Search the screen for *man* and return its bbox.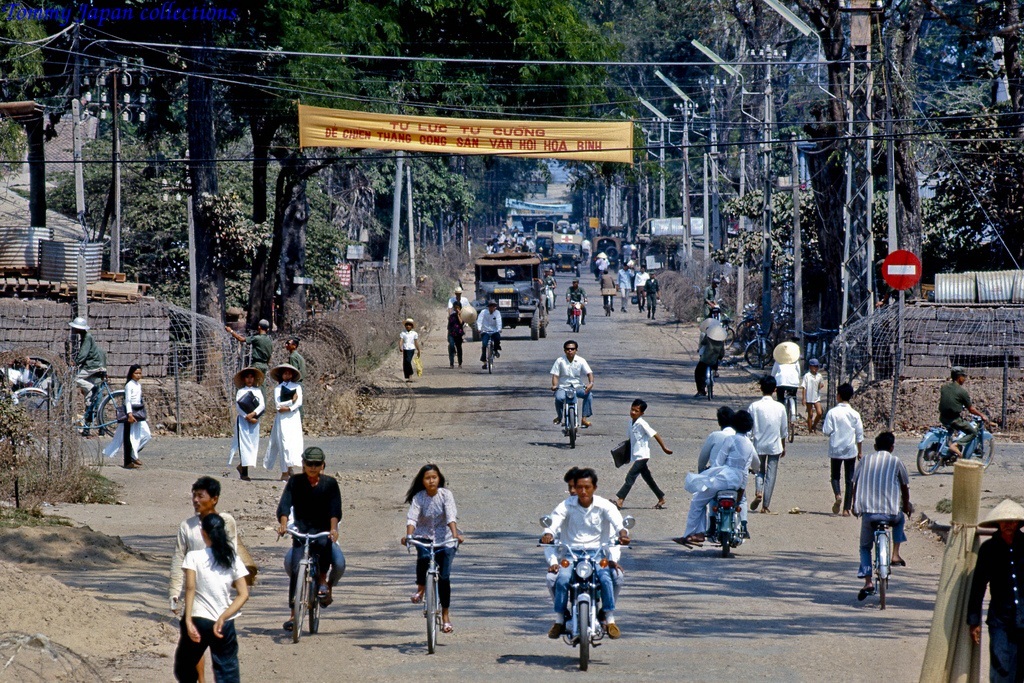
Found: <bbox>566, 278, 587, 317</bbox>.
